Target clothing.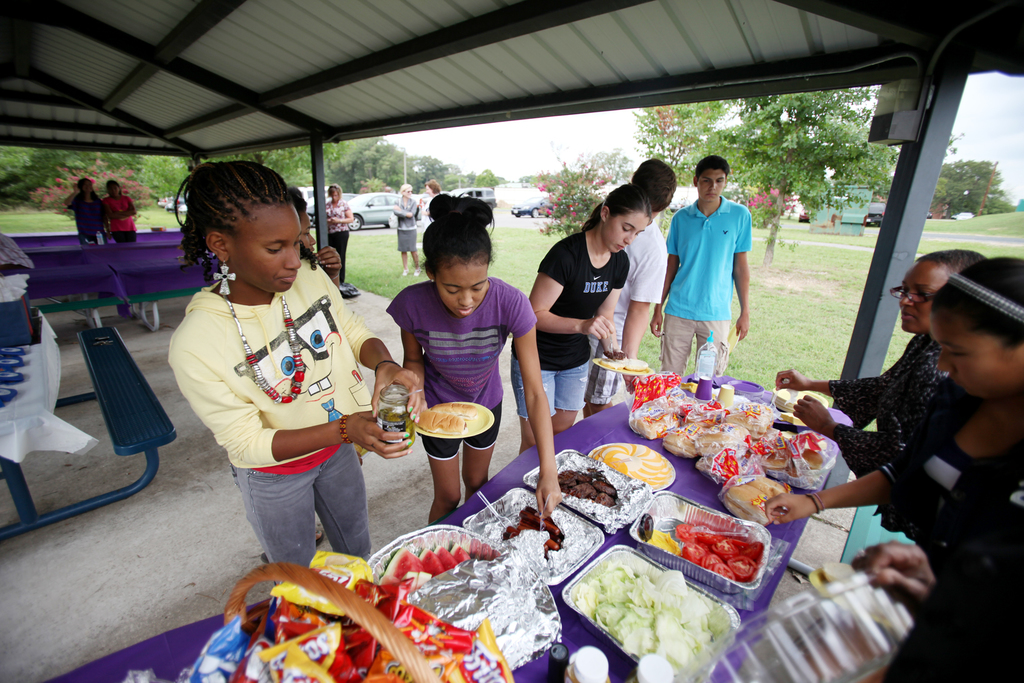
Target region: {"x1": 387, "y1": 280, "x2": 538, "y2": 457}.
